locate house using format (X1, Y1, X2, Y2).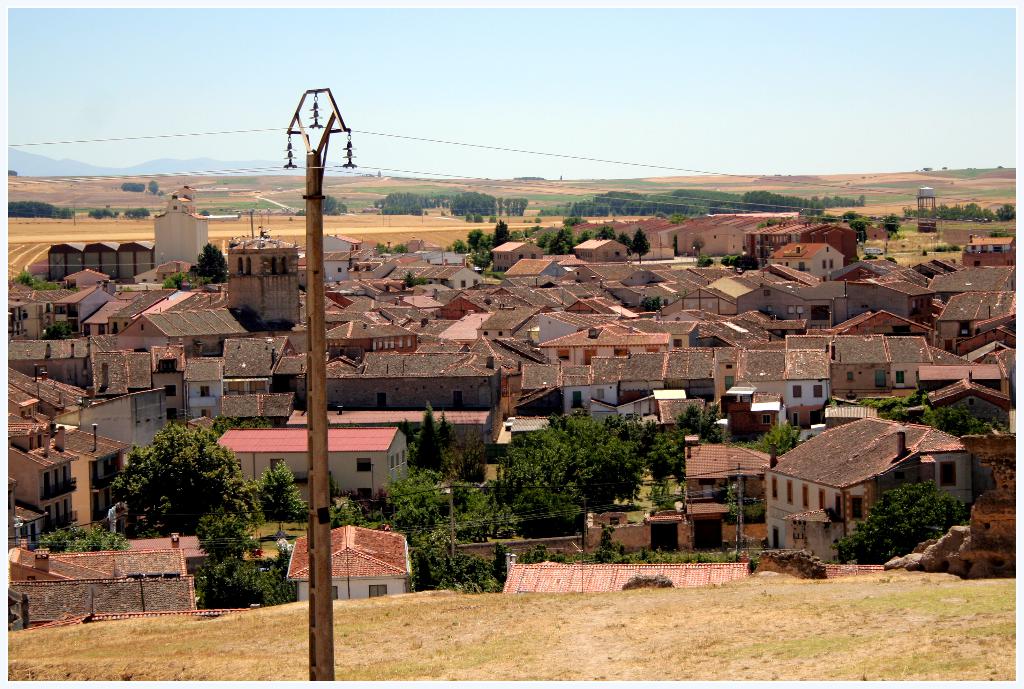
(938, 260, 1023, 289).
